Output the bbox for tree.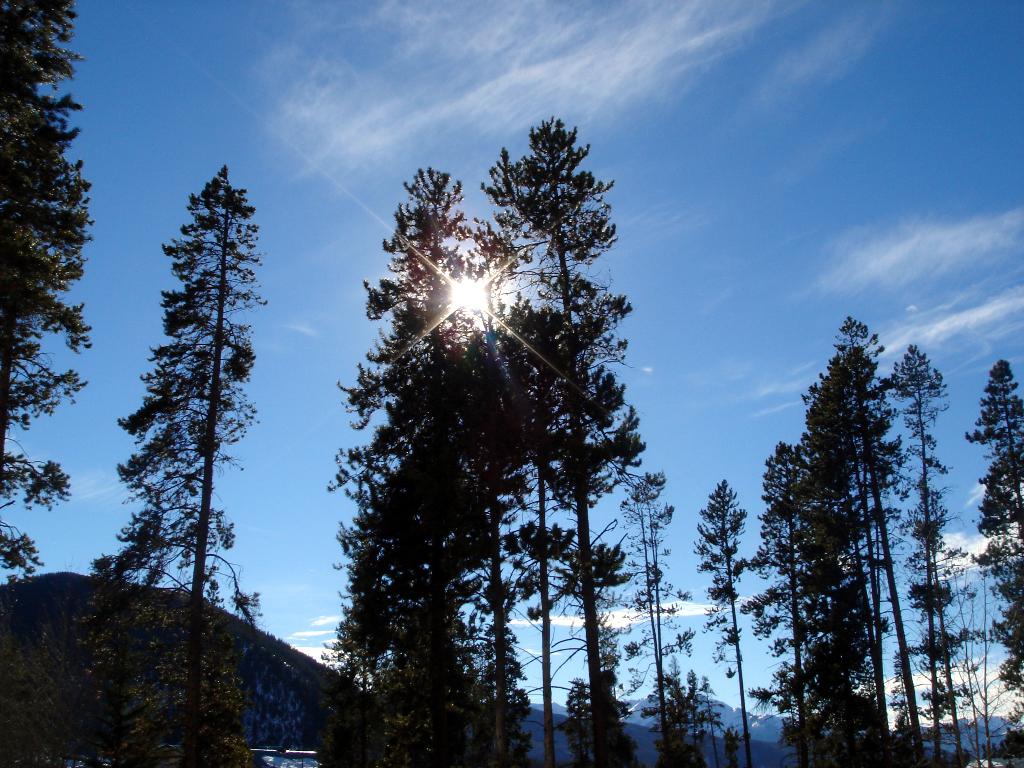
70,160,269,767.
